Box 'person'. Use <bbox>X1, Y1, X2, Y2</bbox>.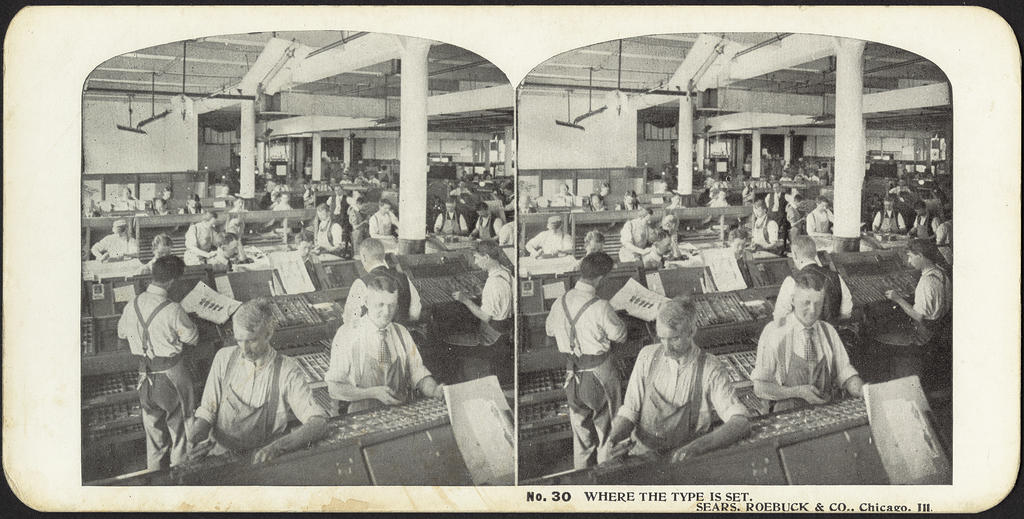
<bbox>913, 197, 934, 241</bbox>.
